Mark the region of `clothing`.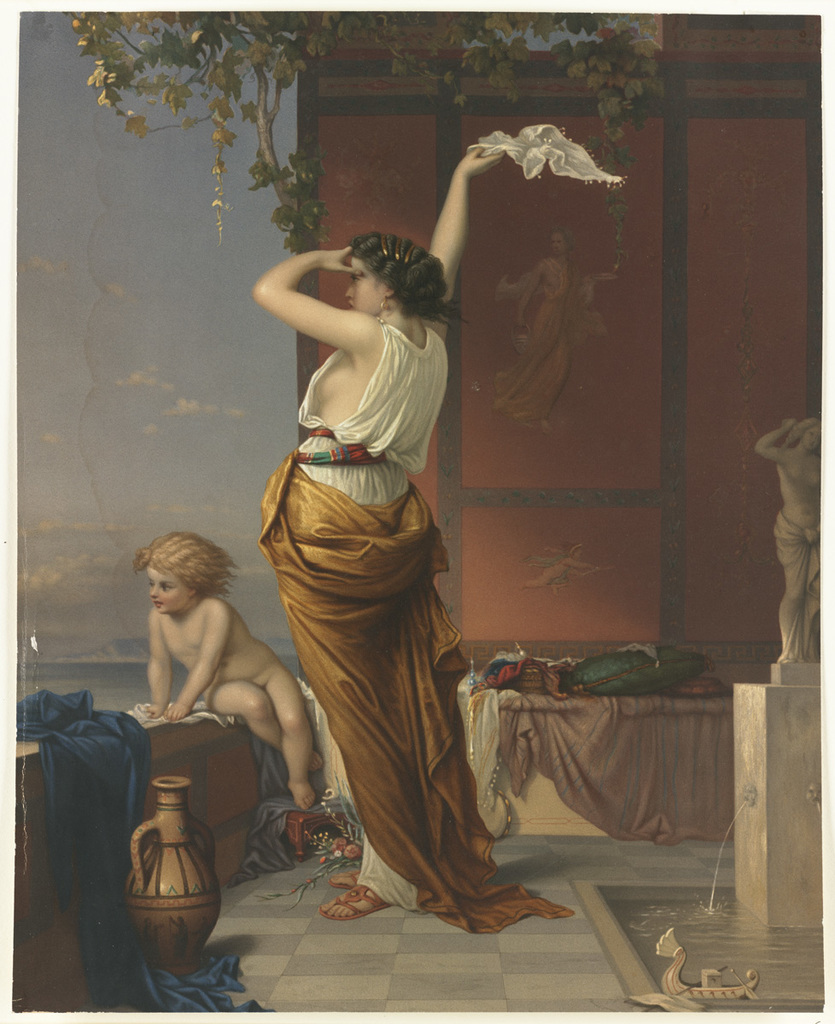
Region: 243, 253, 506, 909.
